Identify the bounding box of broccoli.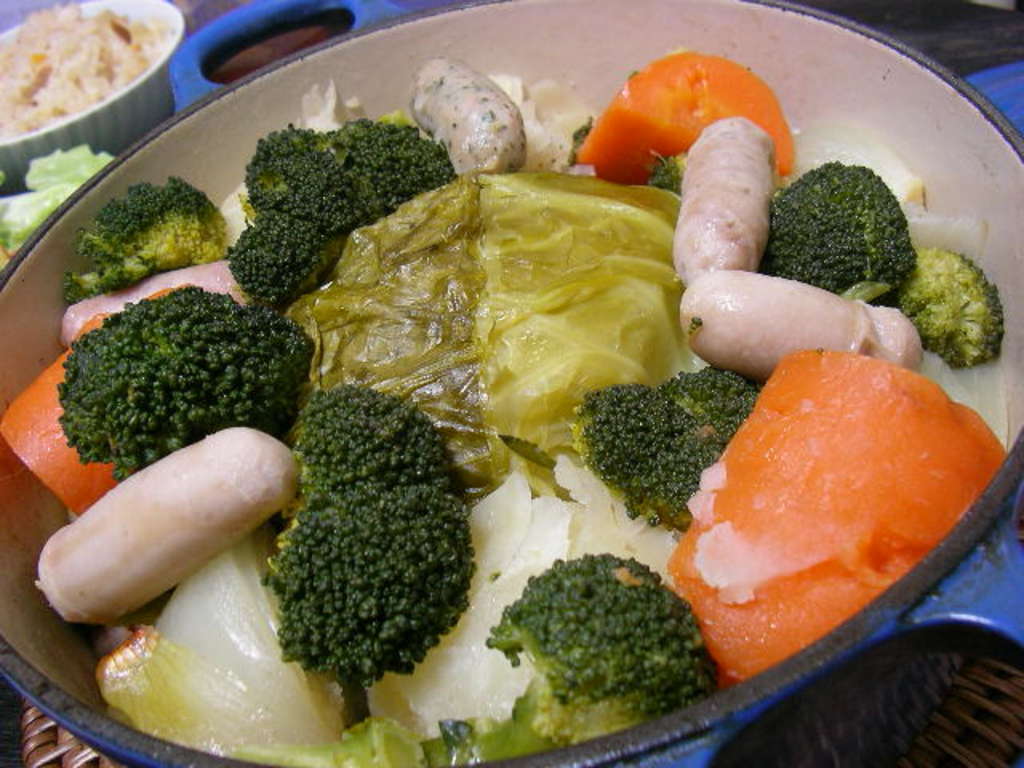
{"x1": 891, "y1": 243, "x2": 1006, "y2": 368}.
